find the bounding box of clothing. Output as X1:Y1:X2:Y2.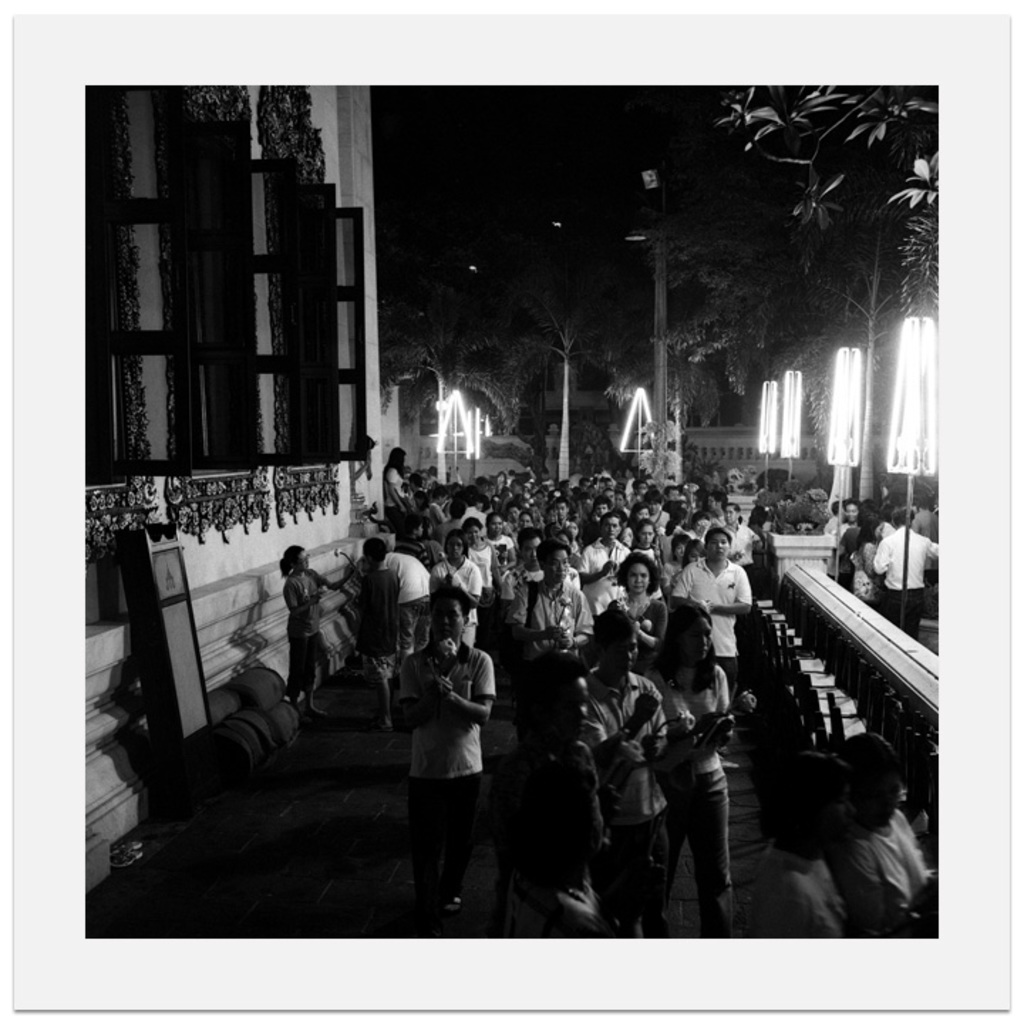
570:663:674:932.
